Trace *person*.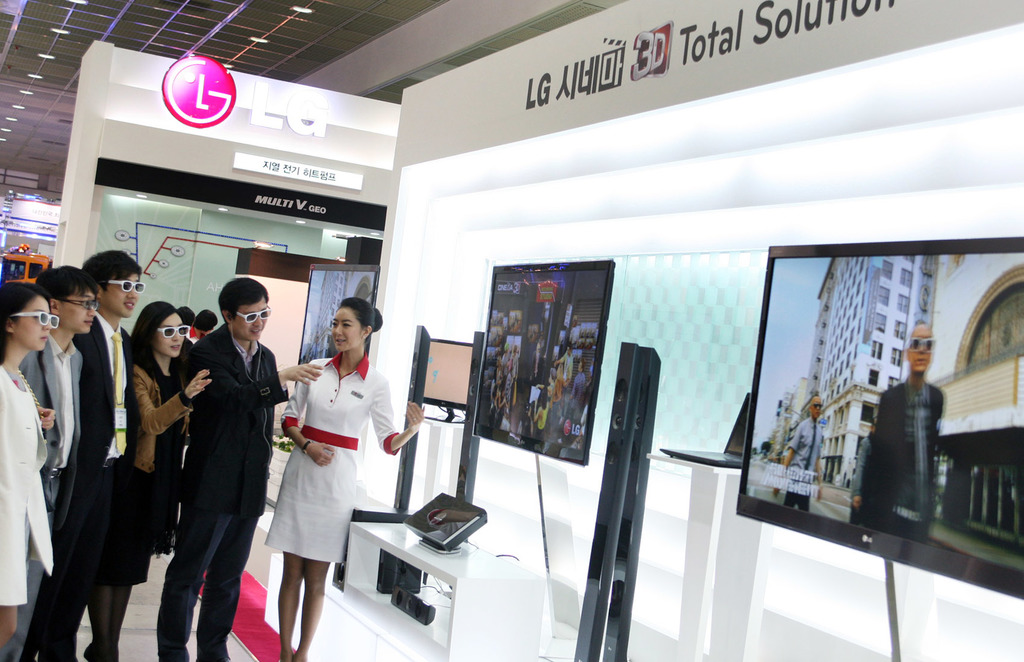
Traced to <bbox>153, 307, 203, 553</bbox>.
